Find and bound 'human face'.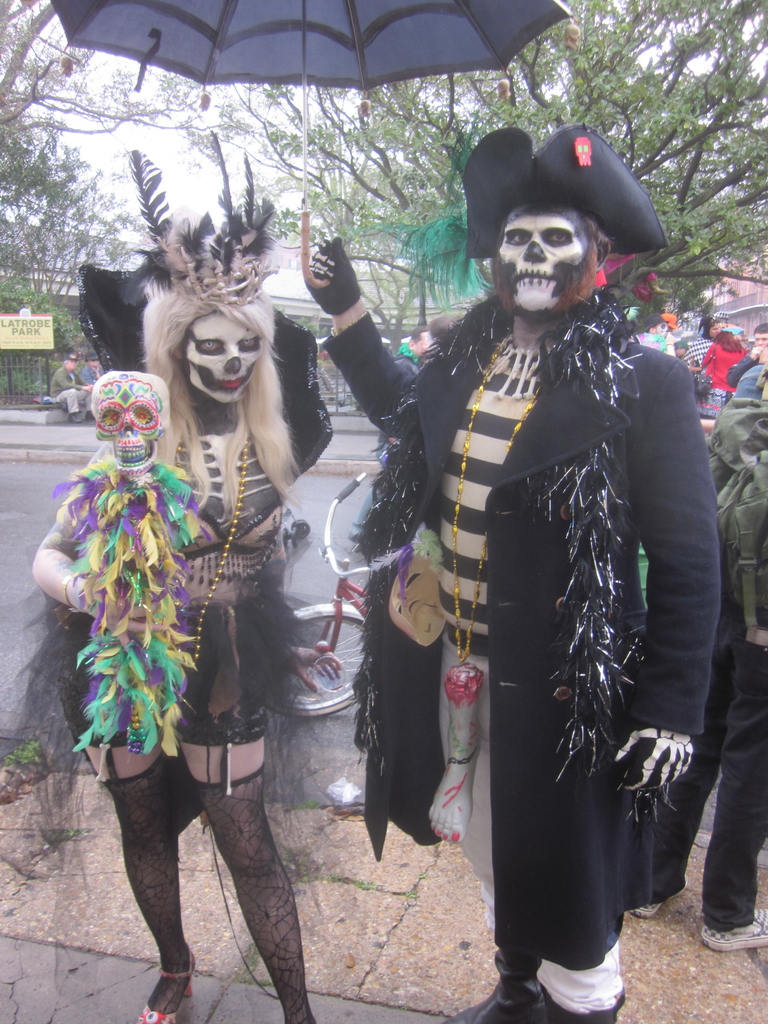
Bound: box=[486, 204, 600, 323].
